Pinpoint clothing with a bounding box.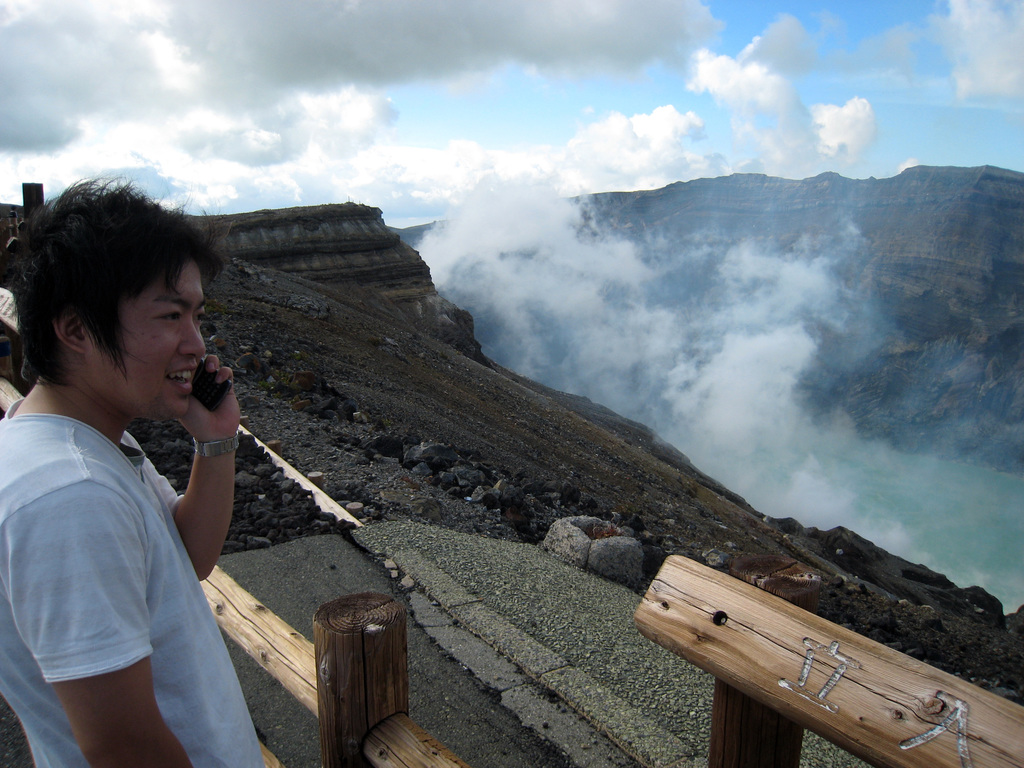
{"left": 0, "top": 373, "right": 26, "bottom": 422}.
